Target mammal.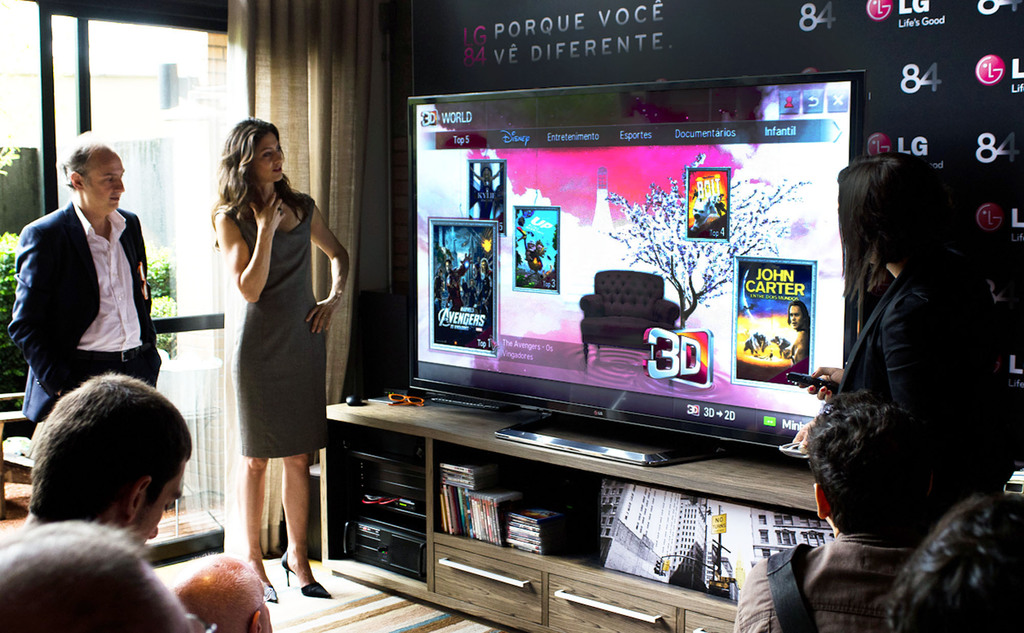
Target region: x1=172, y1=553, x2=275, y2=632.
